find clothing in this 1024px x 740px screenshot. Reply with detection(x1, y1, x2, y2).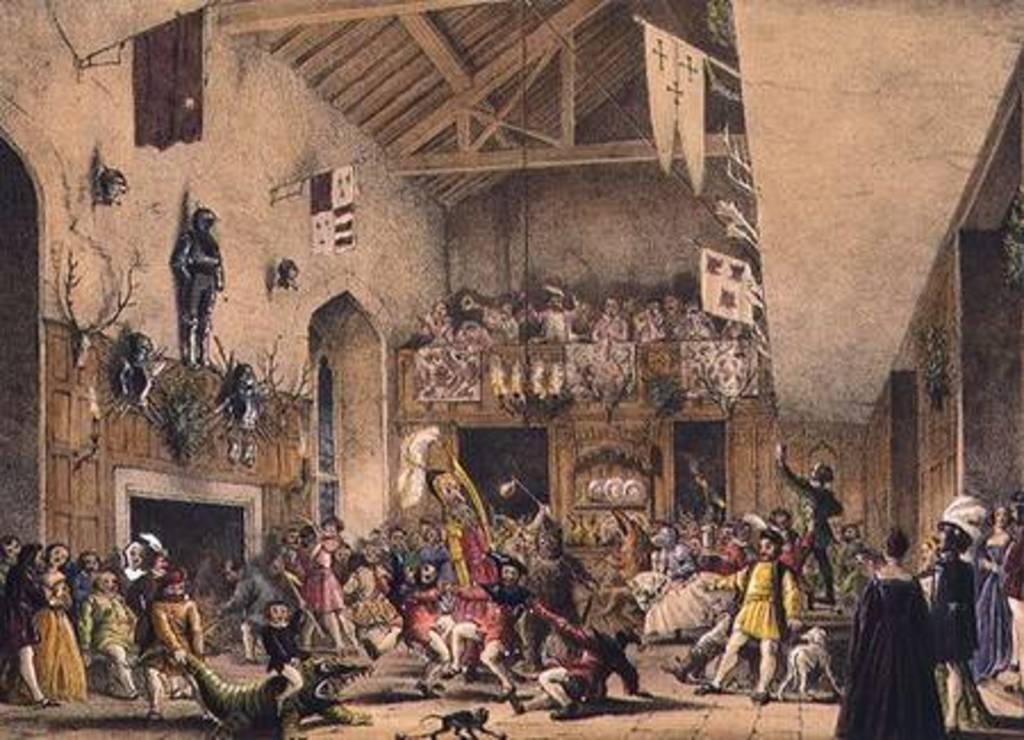
detection(926, 560, 992, 731).
